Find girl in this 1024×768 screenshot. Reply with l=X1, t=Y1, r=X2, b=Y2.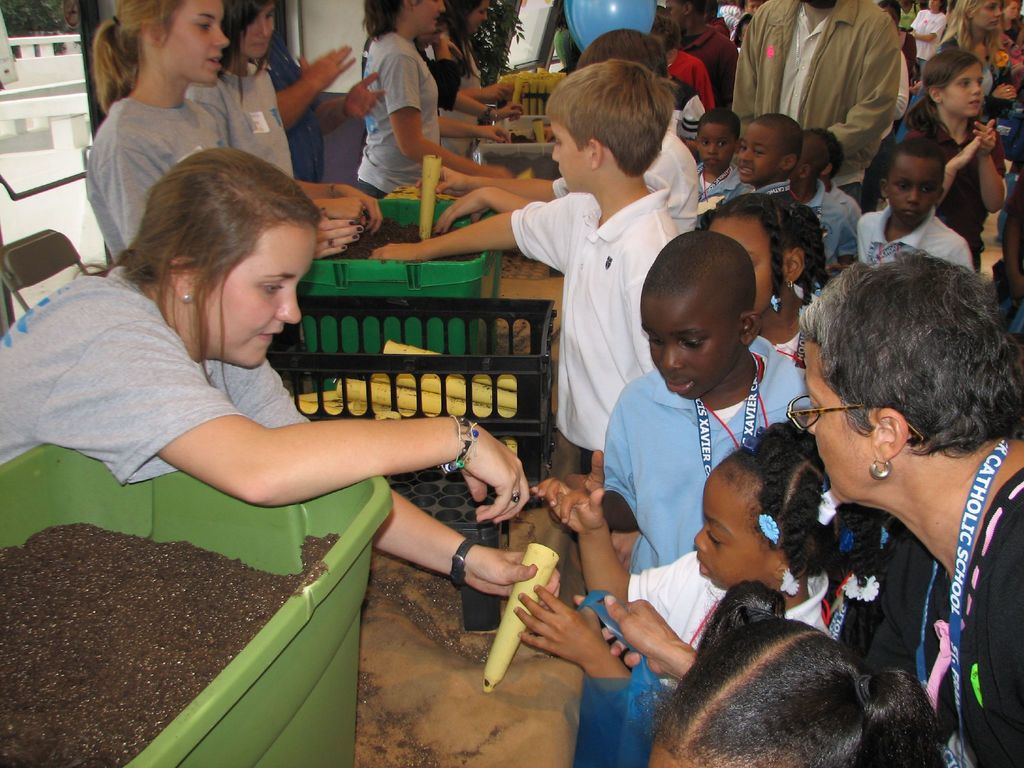
l=944, t=0, r=1000, b=106.
